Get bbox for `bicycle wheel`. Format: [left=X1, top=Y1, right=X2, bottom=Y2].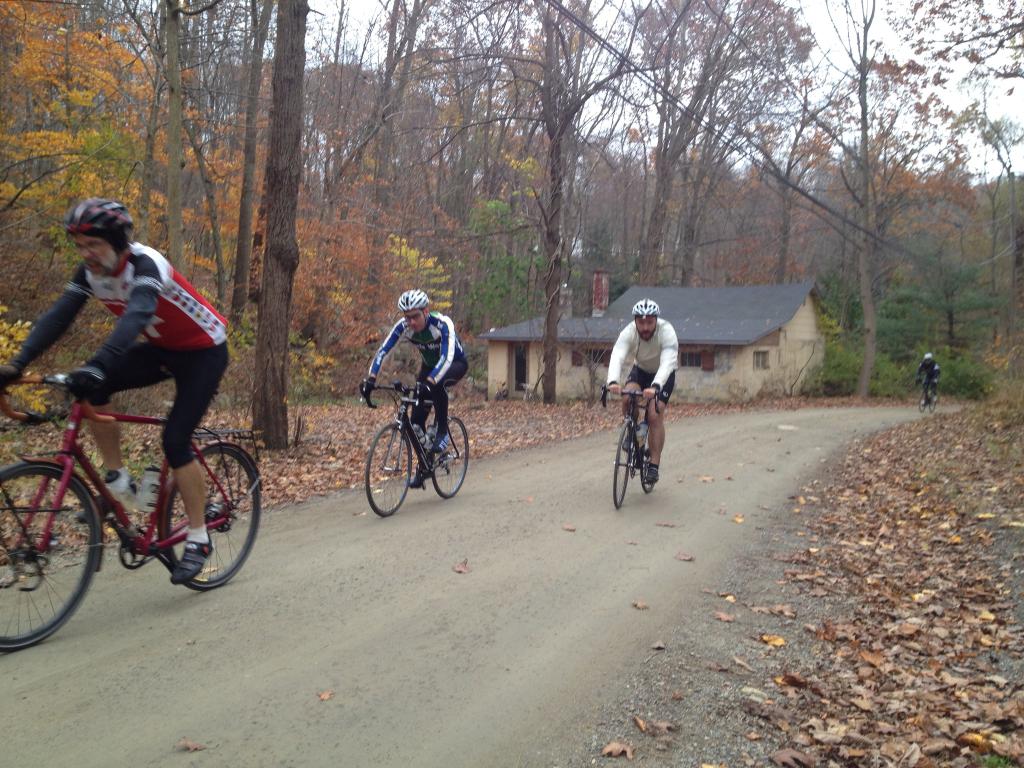
[left=918, top=389, right=925, bottom=413].
